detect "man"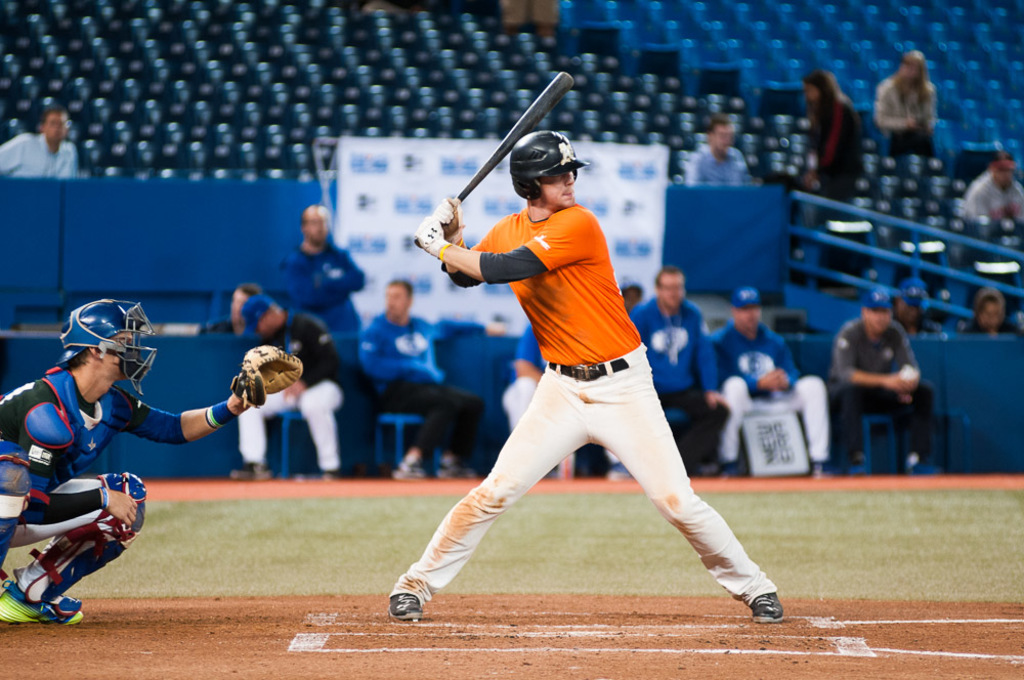
region(711, 286, 828, 476)
